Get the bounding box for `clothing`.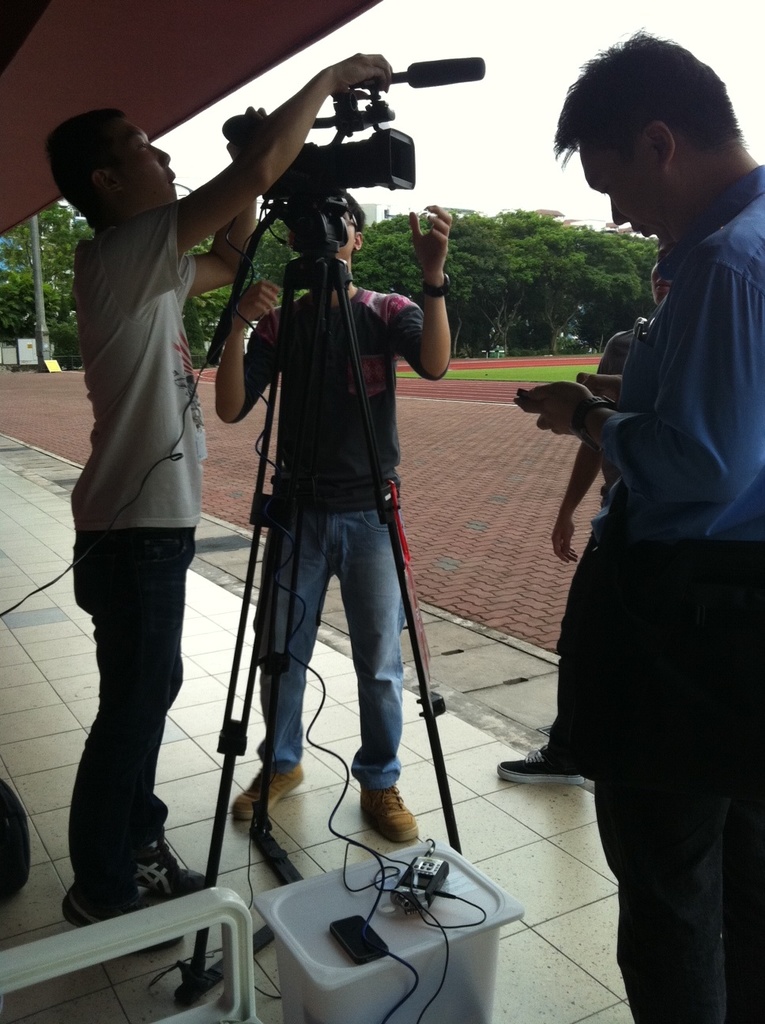
234 284 449 791.
